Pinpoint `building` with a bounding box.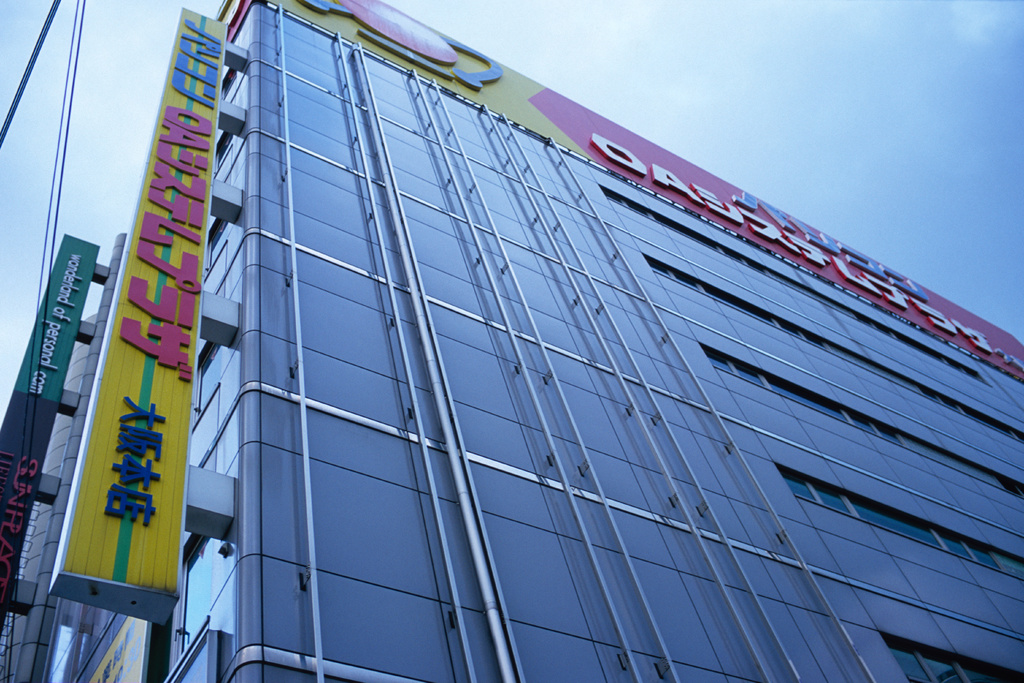
<box>0,0,1023,682</box>.
